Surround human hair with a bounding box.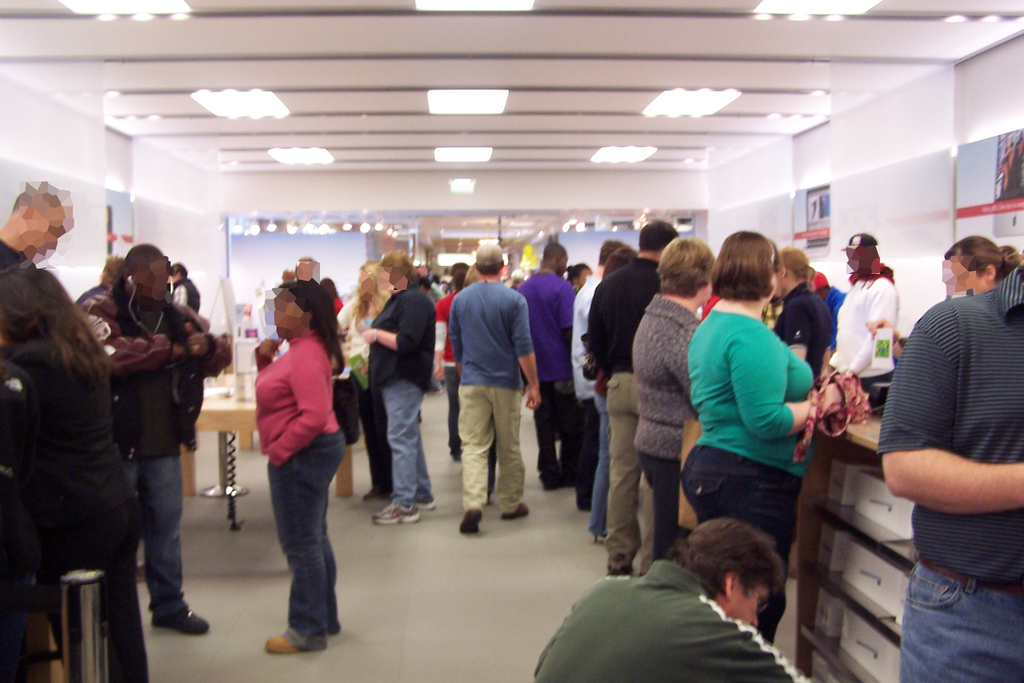
[left=463, top=261, right=476, bottom=285].
